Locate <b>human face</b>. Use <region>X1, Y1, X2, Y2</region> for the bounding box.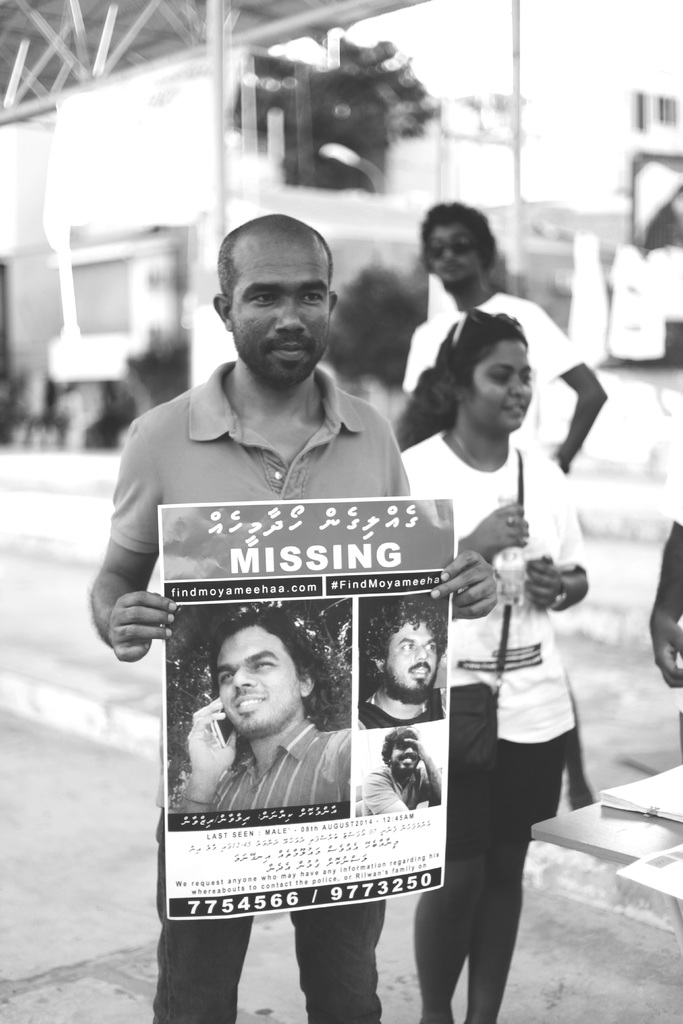
<region>212, 636, 295, 724</region>.
